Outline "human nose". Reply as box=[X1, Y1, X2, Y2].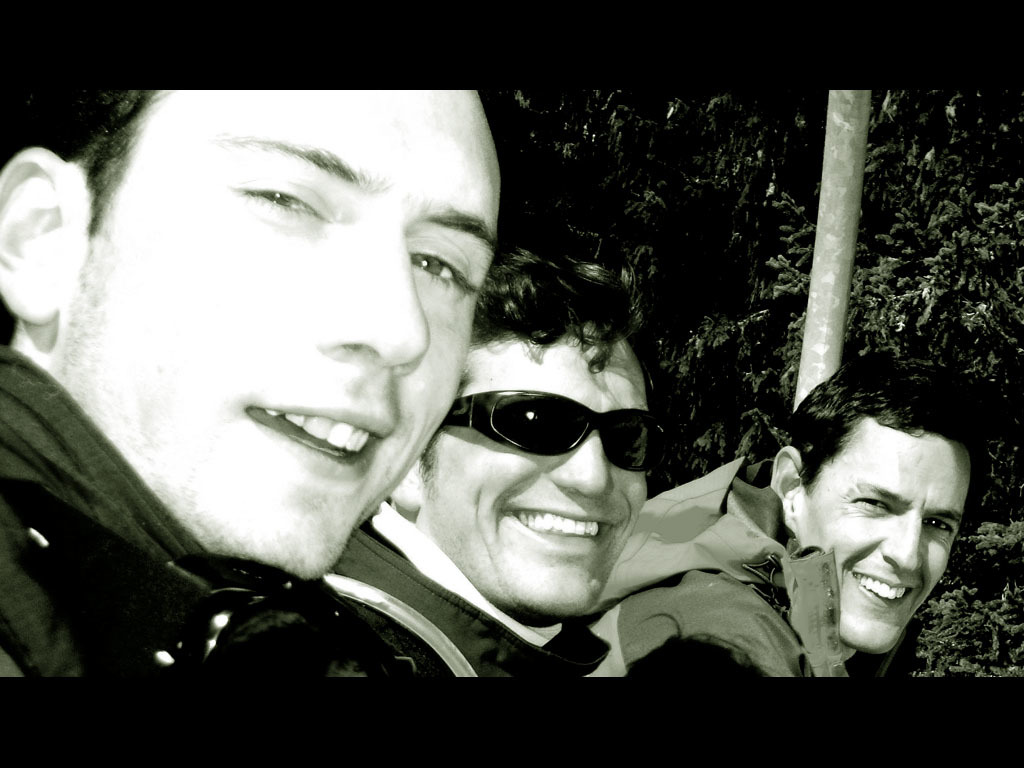
box=[546, 429, 611, 497].
